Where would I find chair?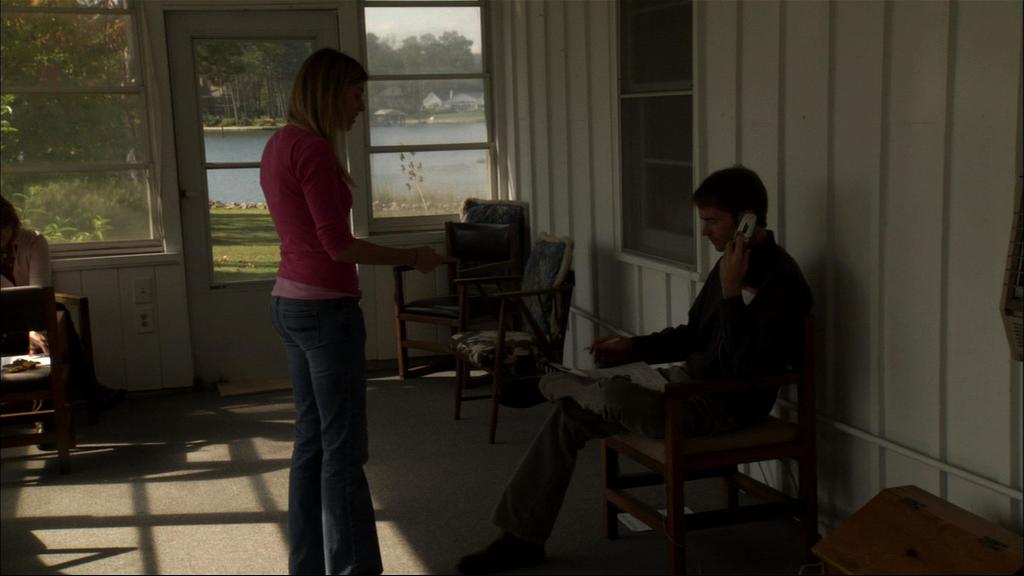
At 0, 278, 70, 467.
